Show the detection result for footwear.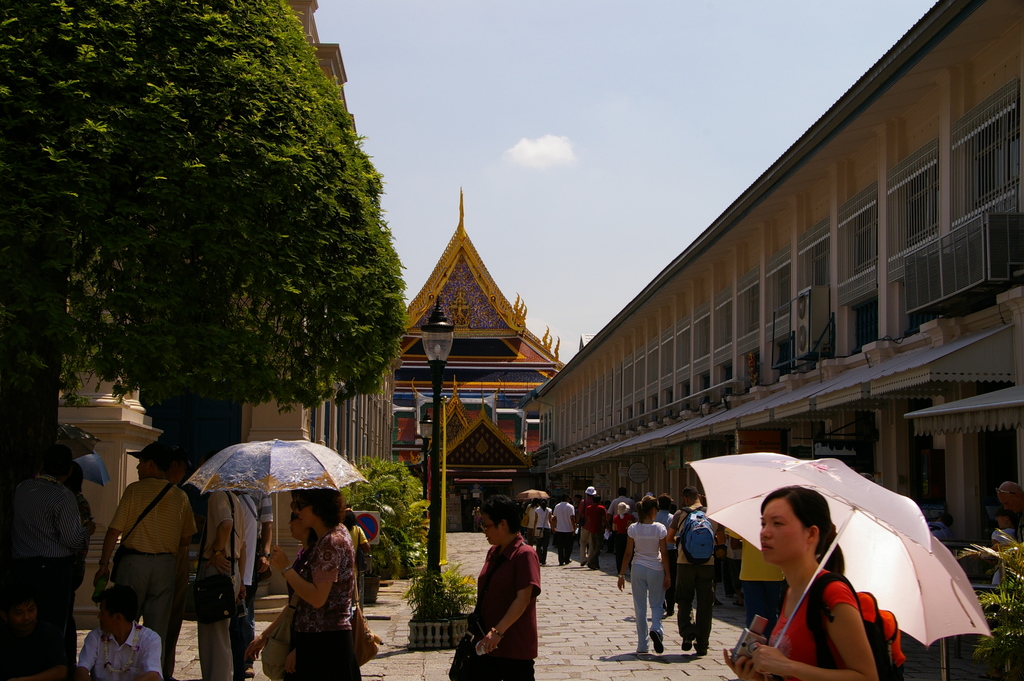
bbox=(696, 645, 709, 654).
